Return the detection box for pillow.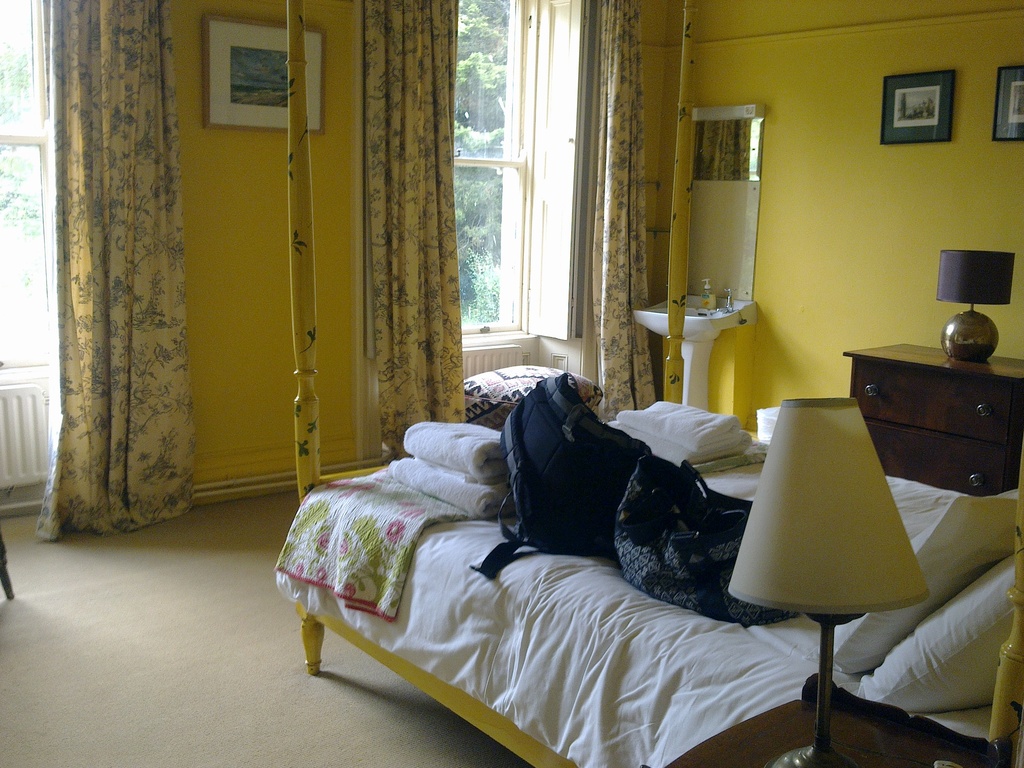
left=795, top=491, right=1020, bottom=680.
